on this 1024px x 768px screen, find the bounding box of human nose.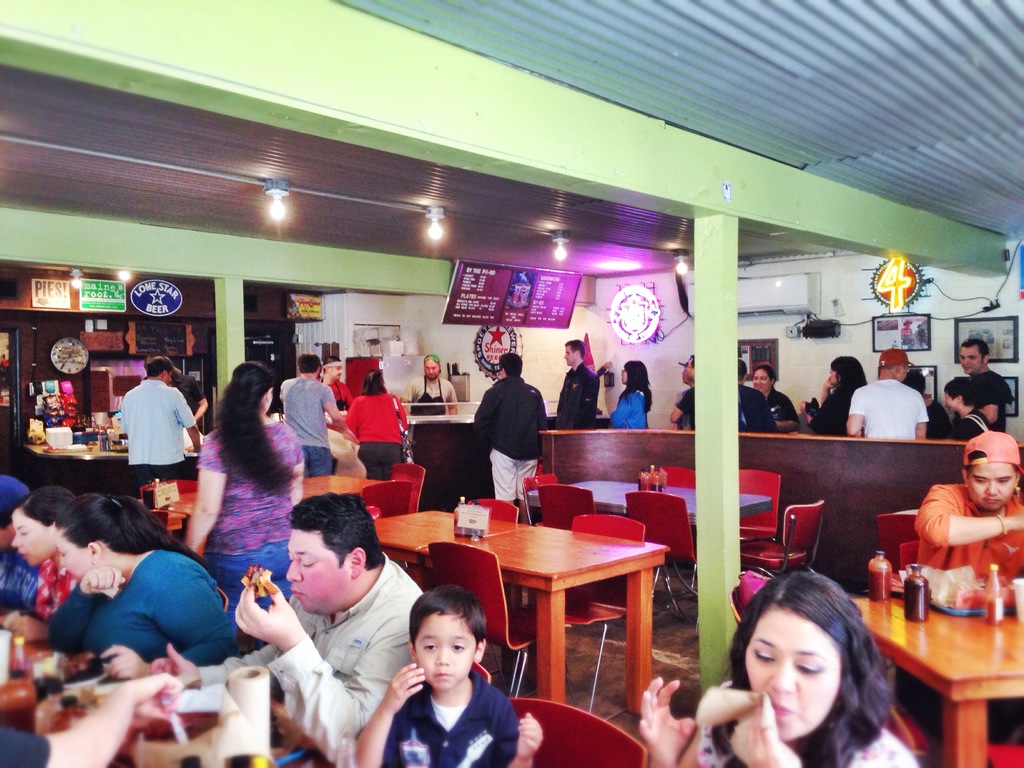
Bounding box: bbox(282, 563, 303, 582).
